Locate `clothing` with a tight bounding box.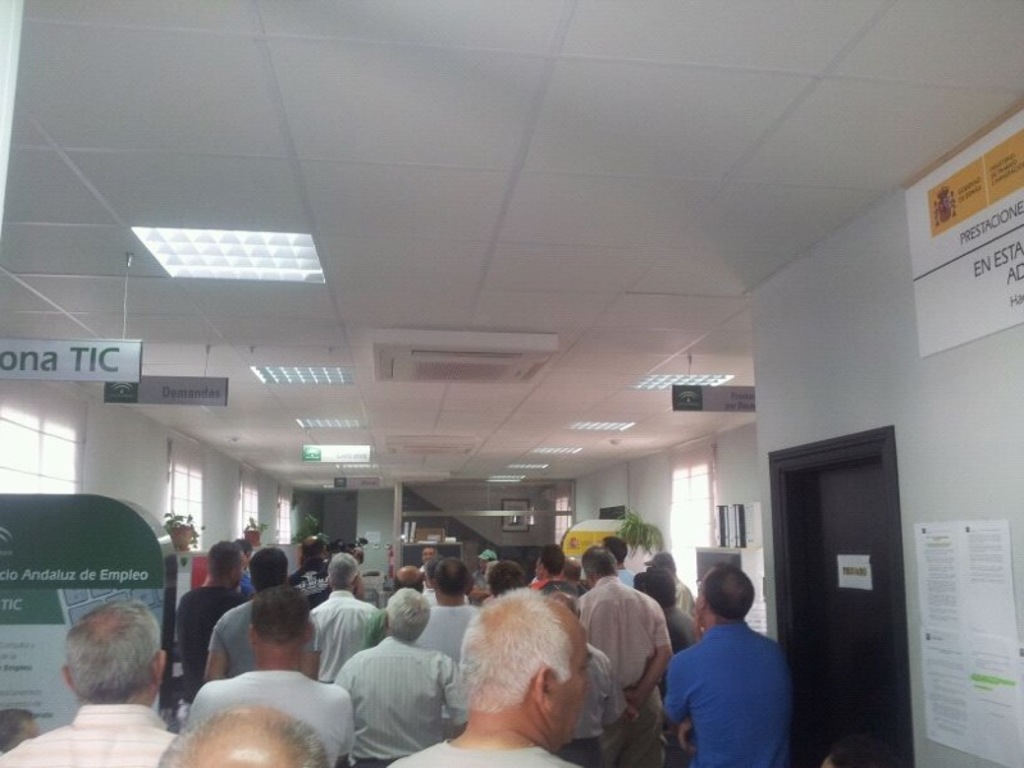
x1=206, y1=608, x2=319, y2=681.
